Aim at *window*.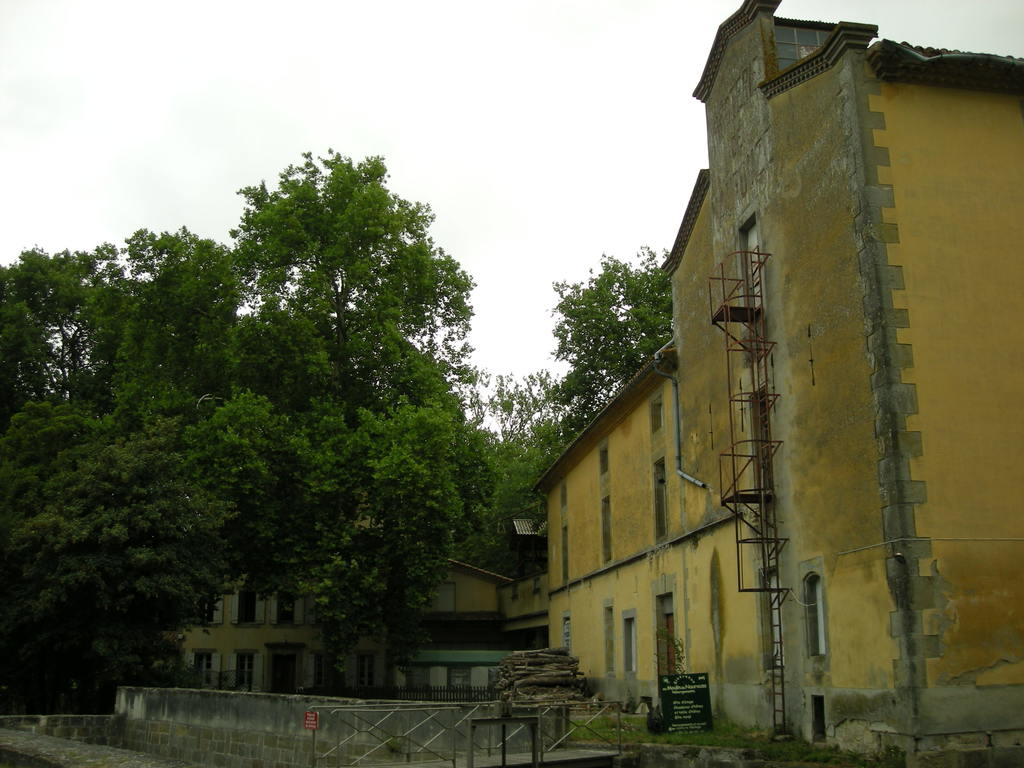
Aimed at locate(620, 613, 639, 668).
